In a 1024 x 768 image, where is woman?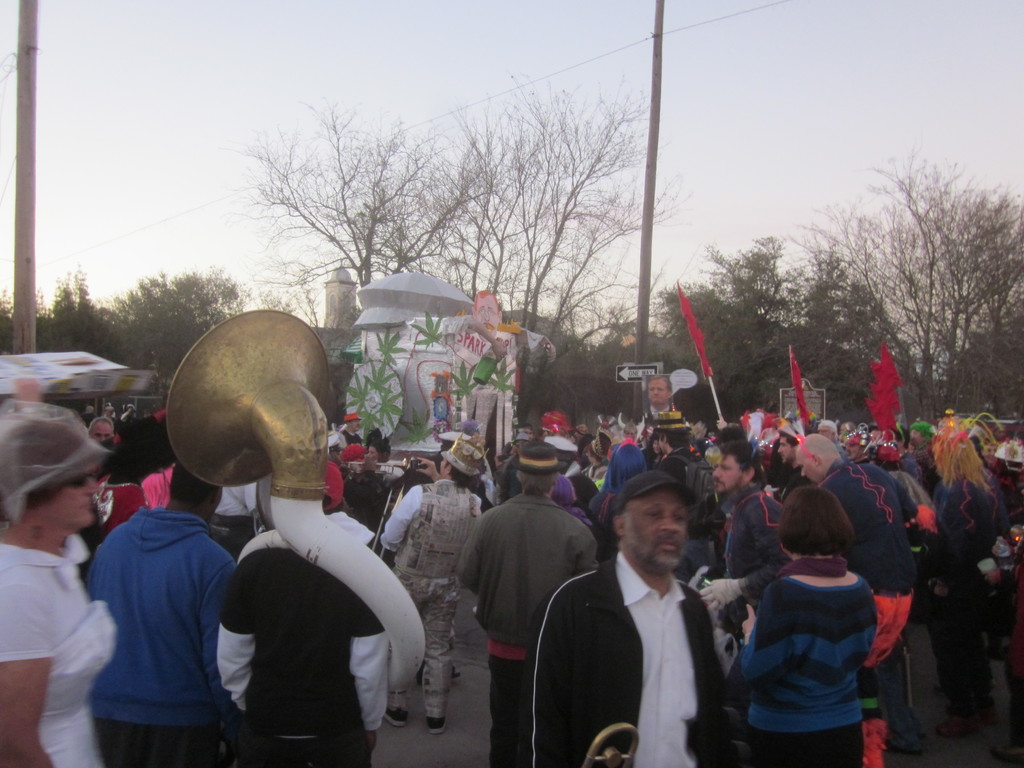
bbox=(929, 426, 998, 734).
